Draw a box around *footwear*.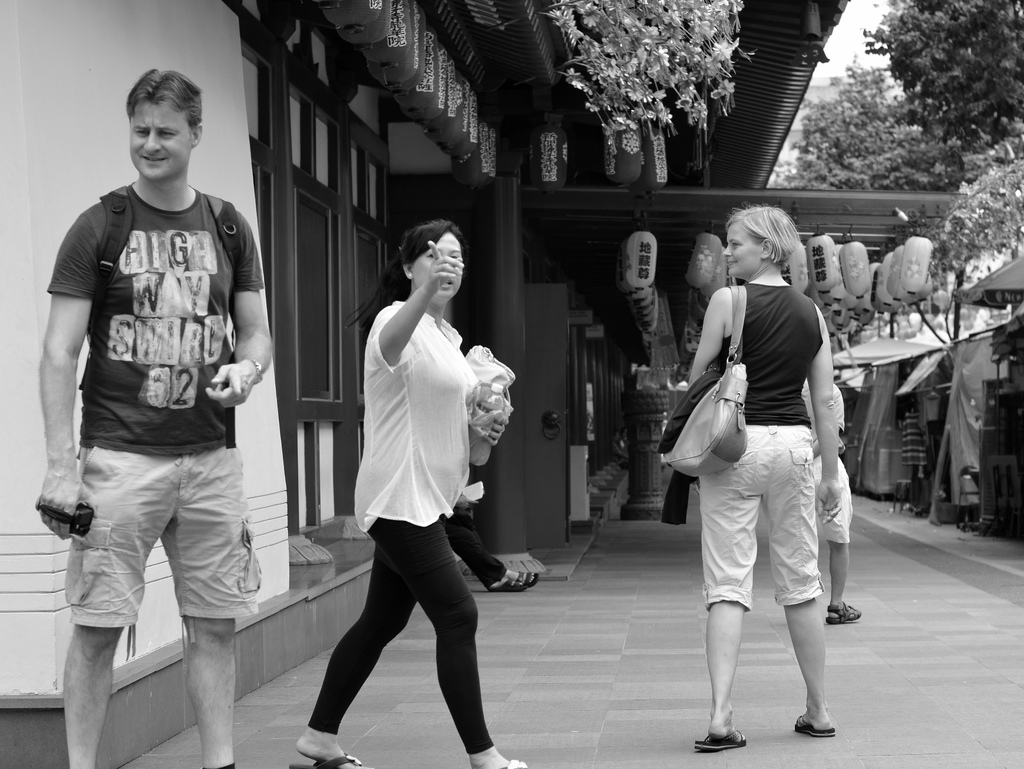
[left=823, top=599, right=860, bottom=626].
